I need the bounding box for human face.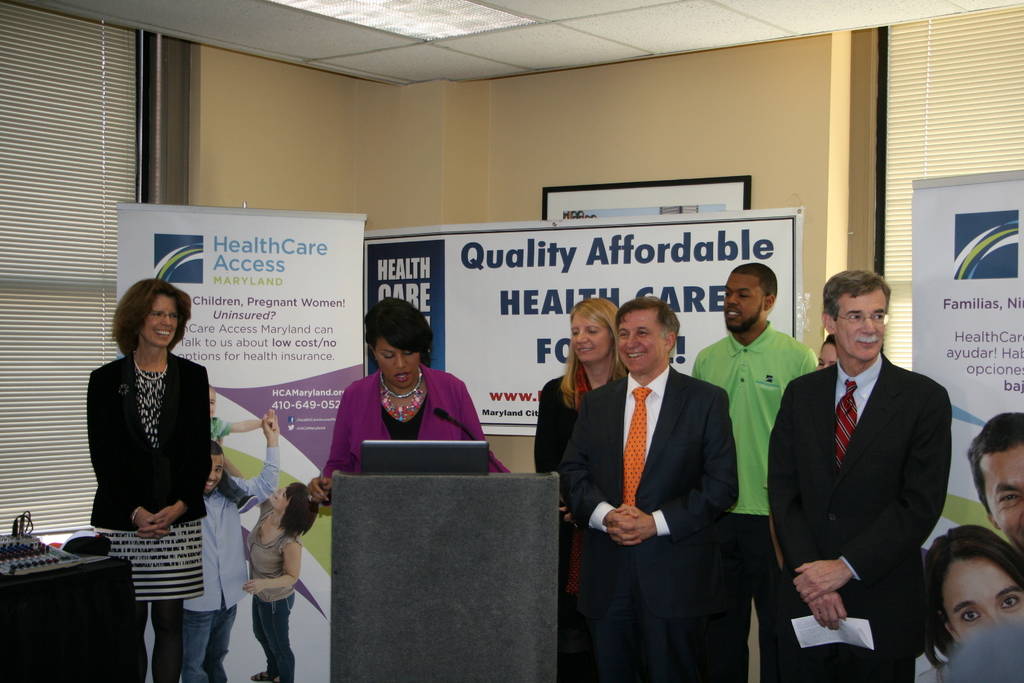
Here it is: l=612, t=309, r=666, b=371.
